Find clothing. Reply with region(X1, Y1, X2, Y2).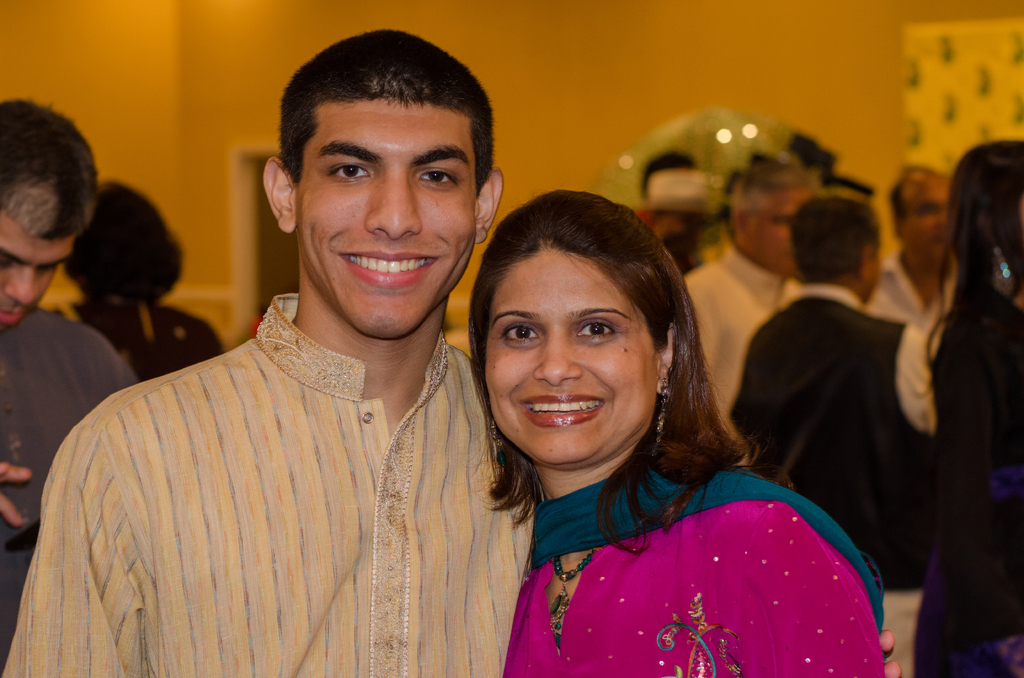
region(92, 301, 216, 380).
